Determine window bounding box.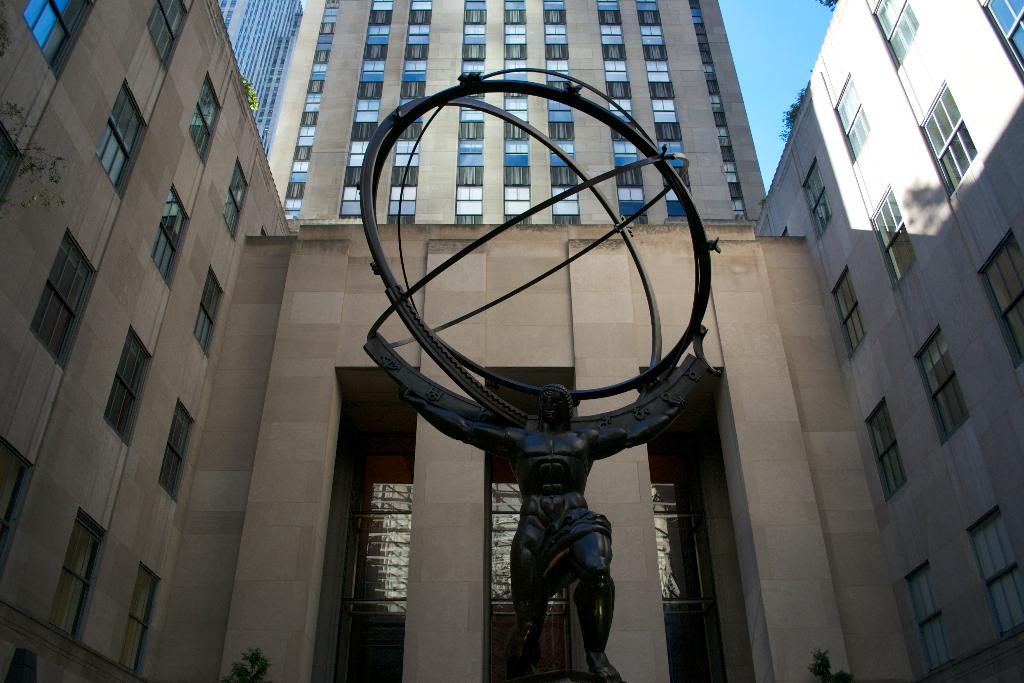
Determined: select_region(90, 79, 150, 204).
